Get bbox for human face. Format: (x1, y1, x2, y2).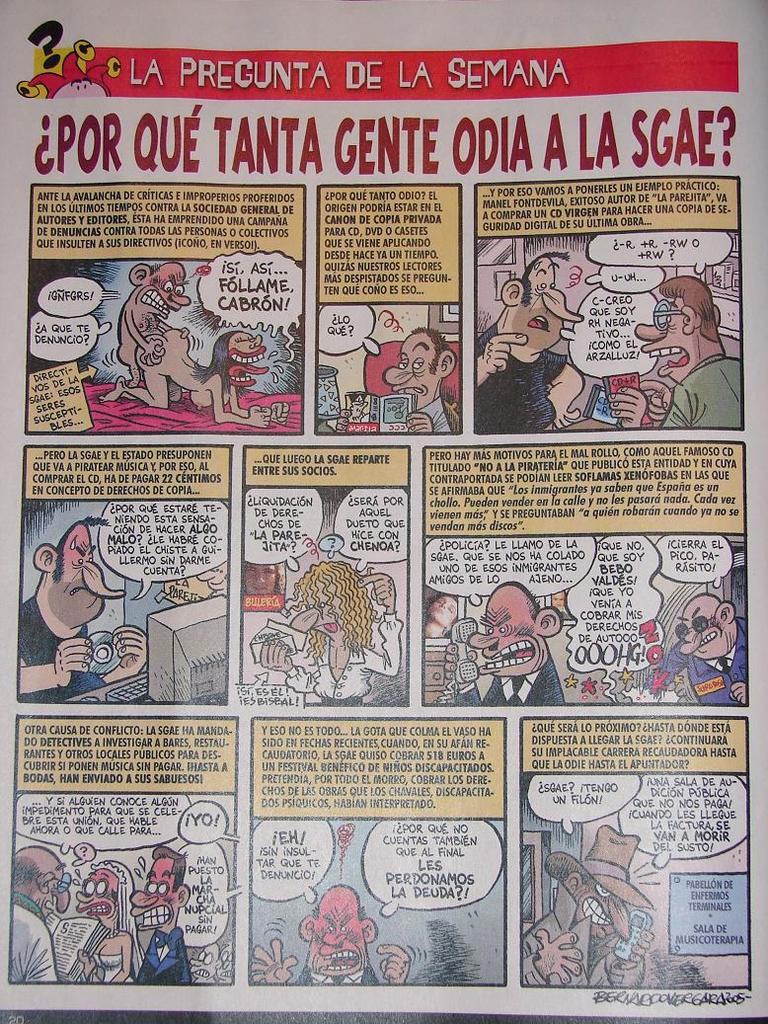
(36, 844, 70, 919).
